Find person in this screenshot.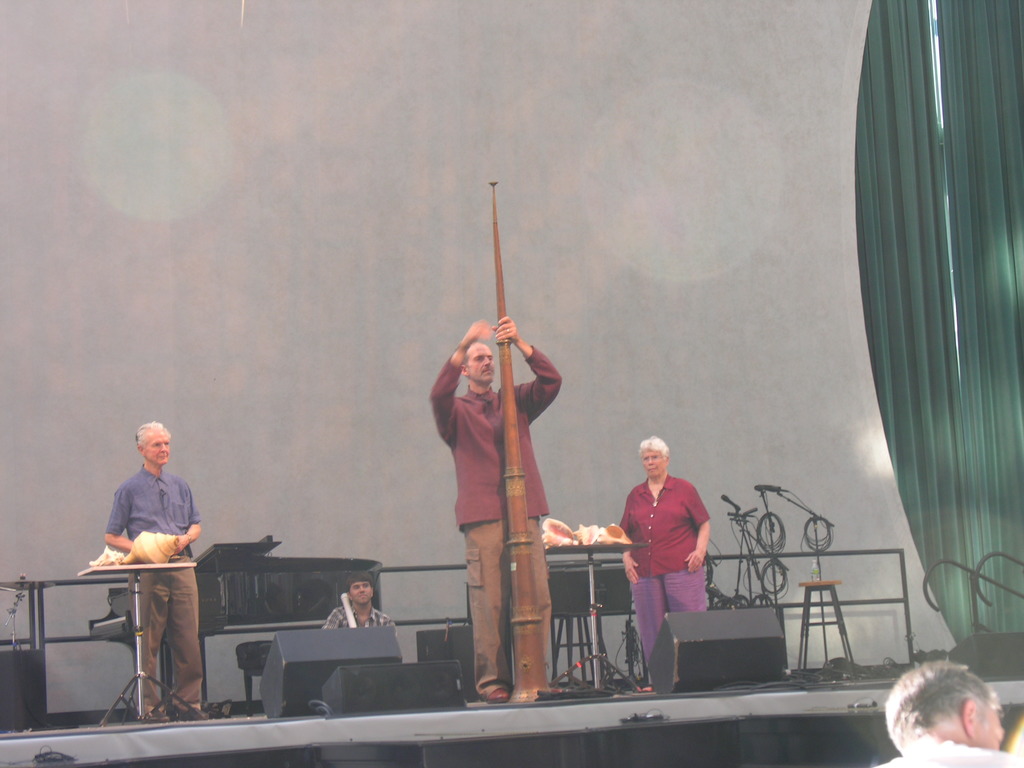
The bounding box for person is 622/433/707/699.
